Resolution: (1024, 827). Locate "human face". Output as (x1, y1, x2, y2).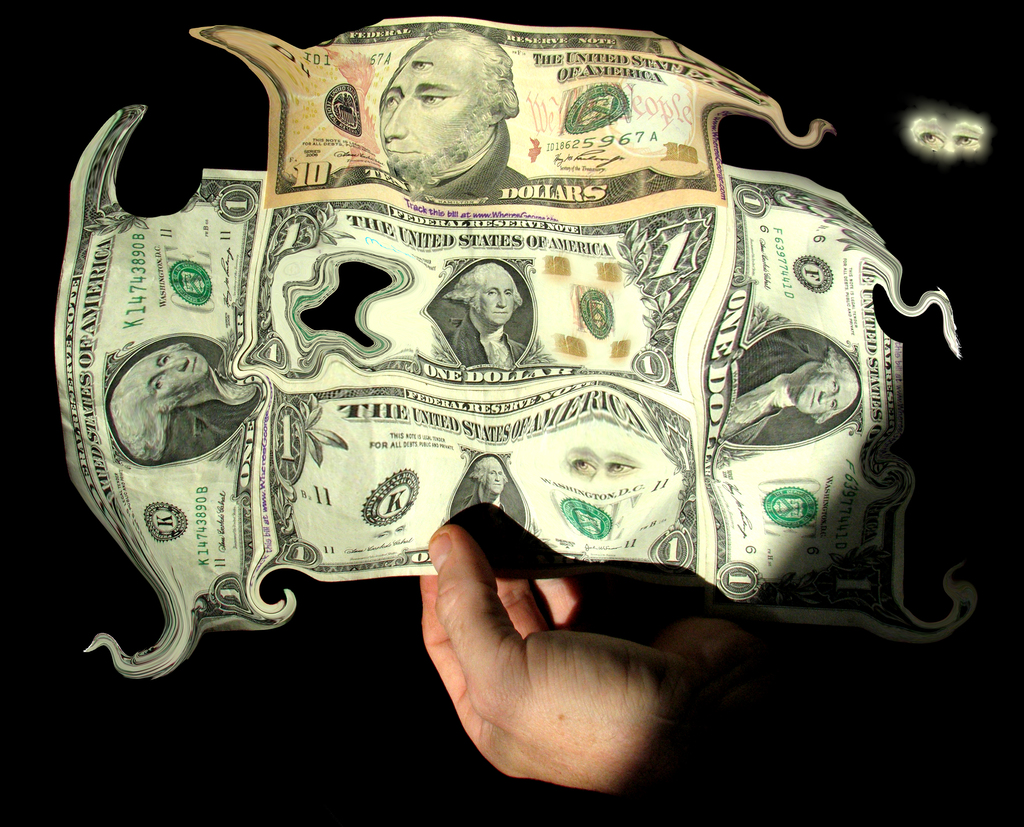
(380, 50, 477, 168).
